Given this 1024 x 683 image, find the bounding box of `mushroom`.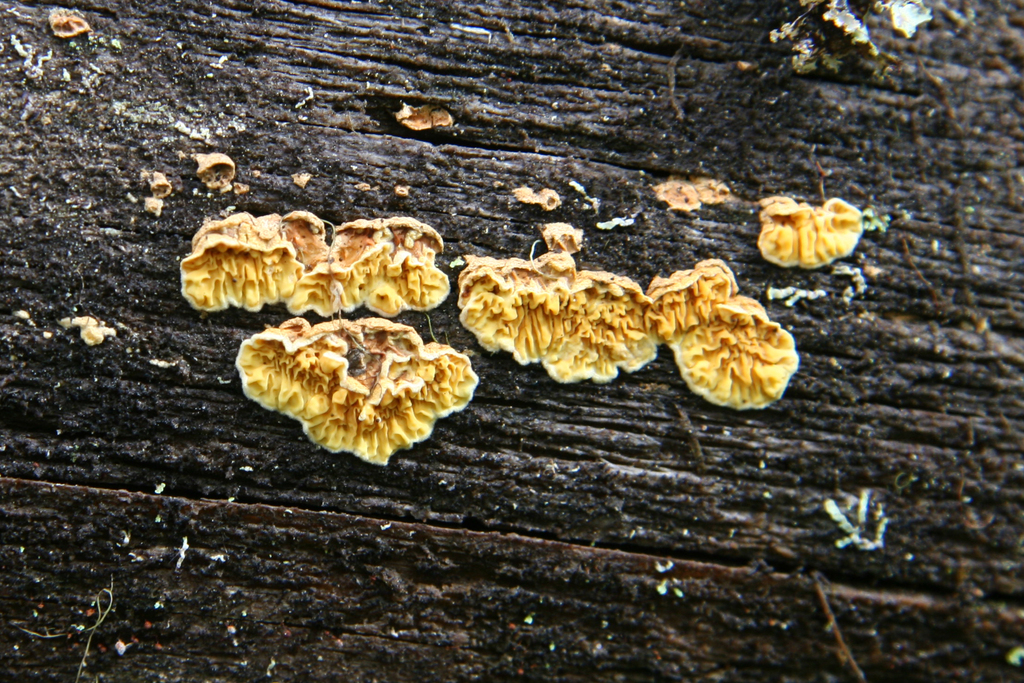
758, 195, 865, 266.
